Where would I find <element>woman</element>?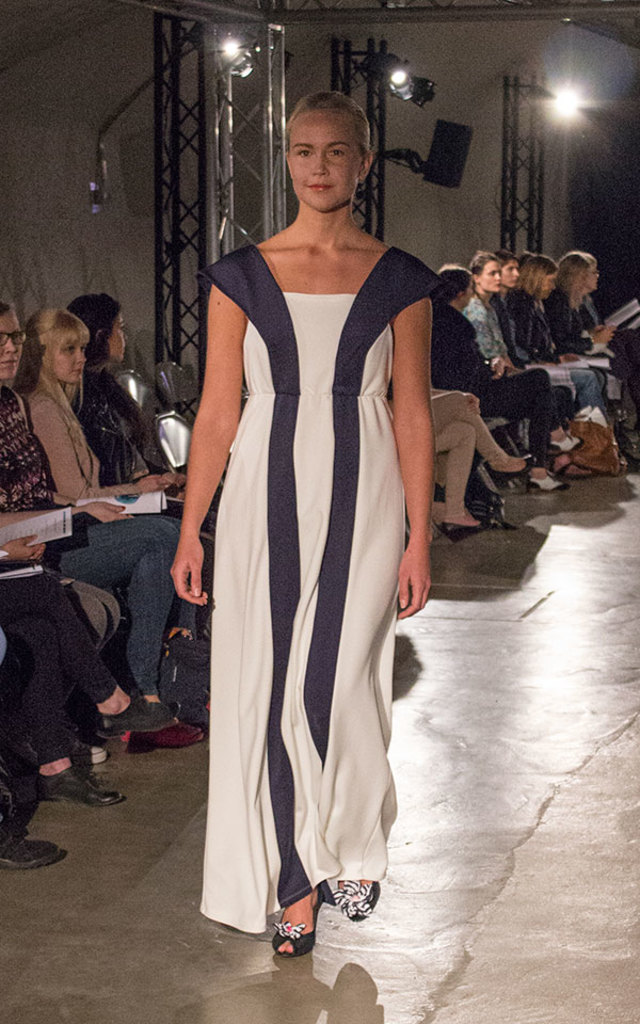
At locate(70, 292, 196, 505).
